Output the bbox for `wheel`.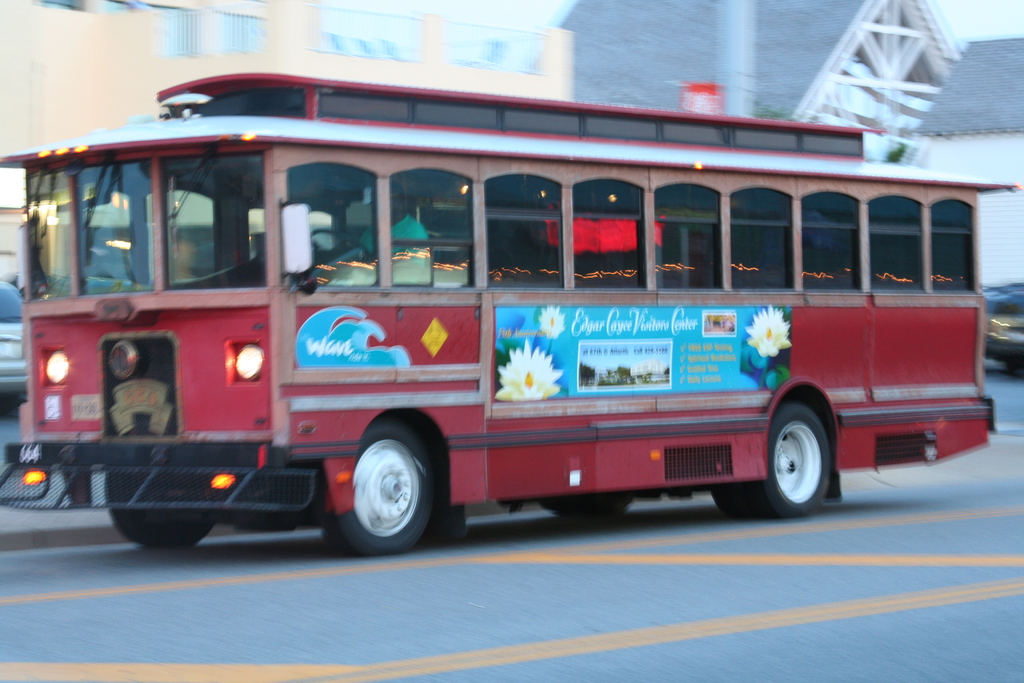
{"x1": 732, "y1": 402, "x2": 835, "y2": 513}.
